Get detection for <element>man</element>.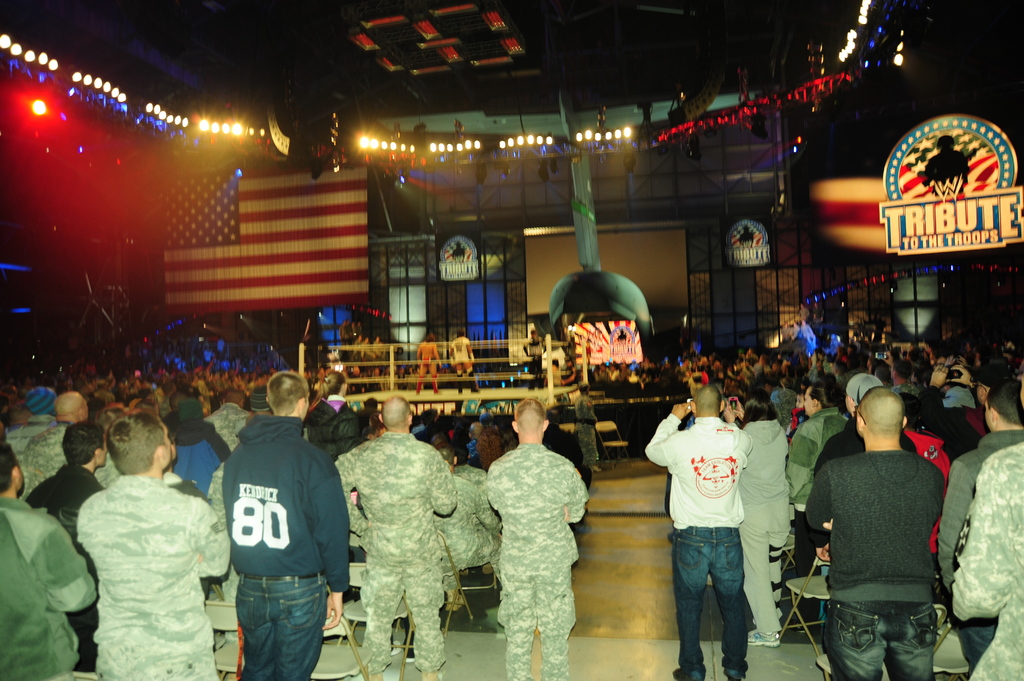
Detection: x1=428 y1=445 x2=502 y2=575.
